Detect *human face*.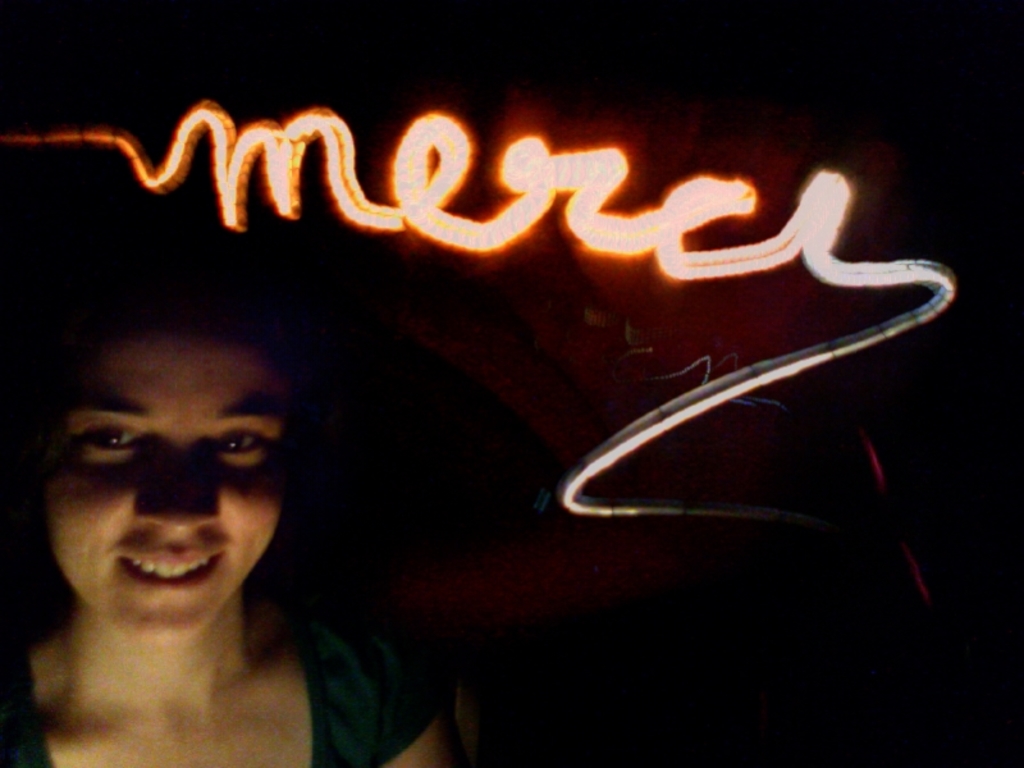
Detected at [46,332,280,644].
